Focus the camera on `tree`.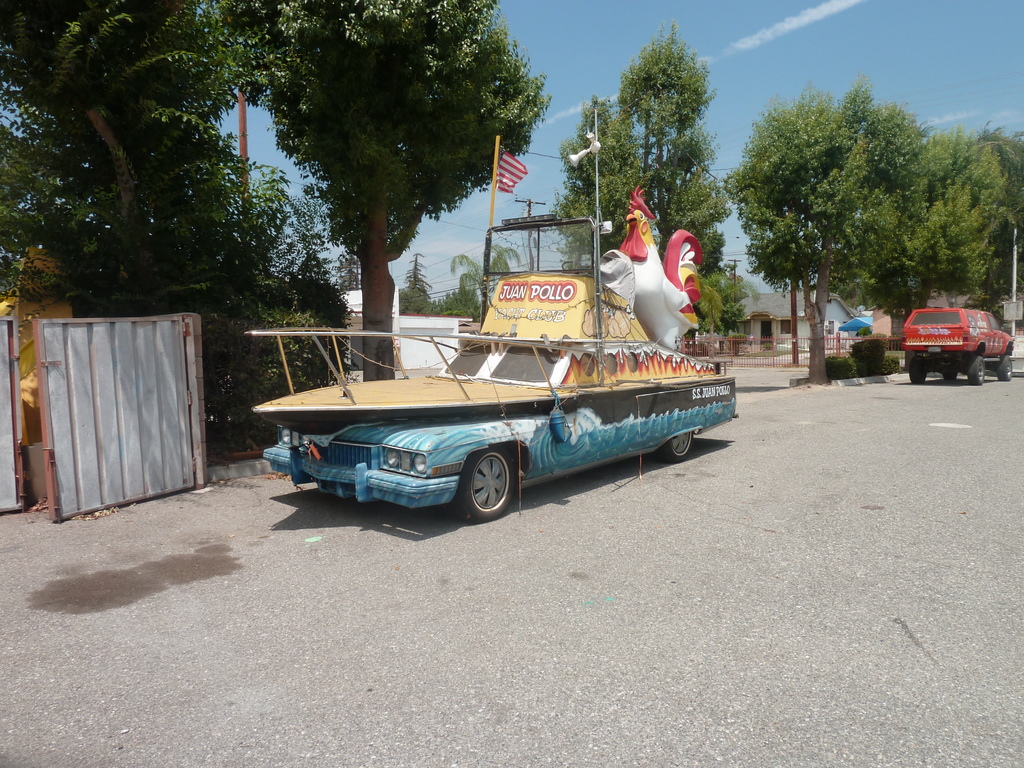
Focus region: (left=741, top=193, right=824, bottom=364).
